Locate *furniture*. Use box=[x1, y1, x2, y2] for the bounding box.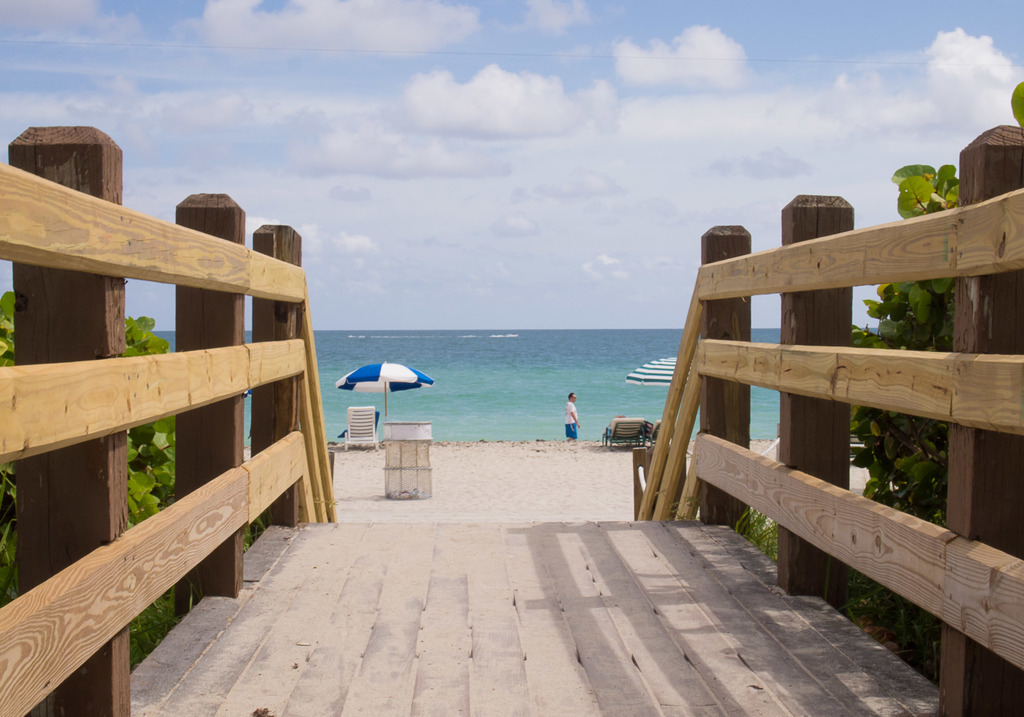
box=[599, 420, 643, 454].
